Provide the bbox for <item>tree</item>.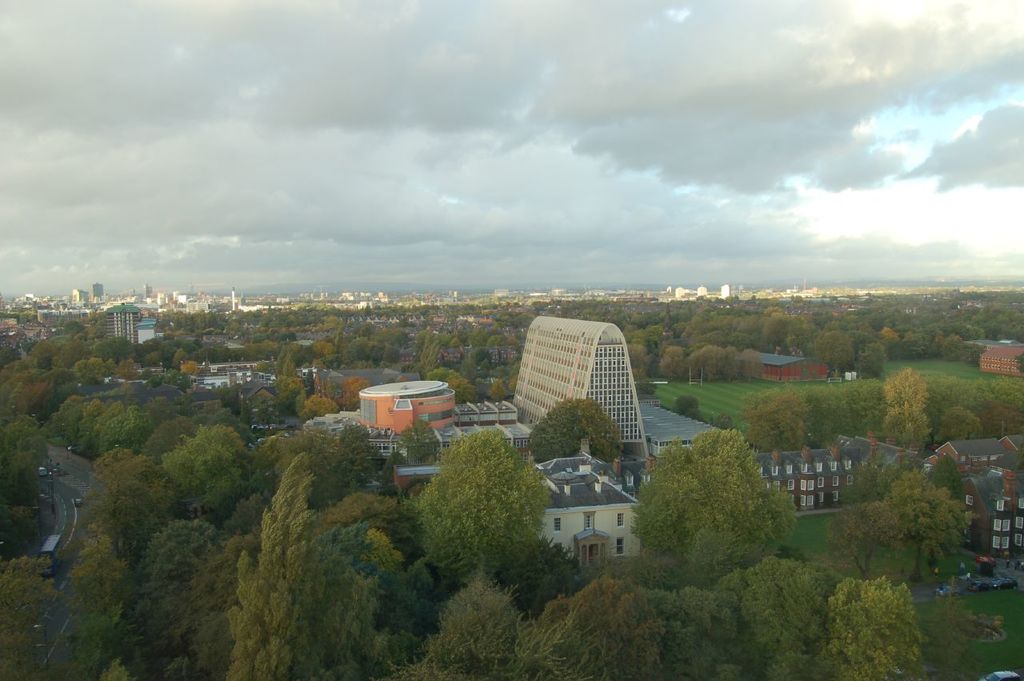
(542,578,673,679).
